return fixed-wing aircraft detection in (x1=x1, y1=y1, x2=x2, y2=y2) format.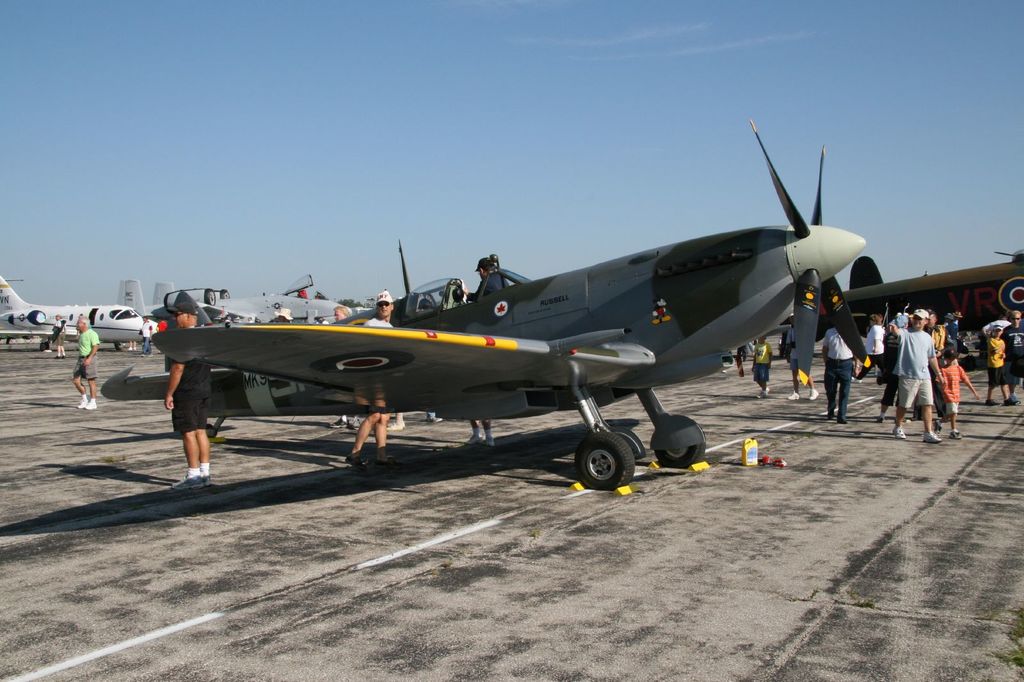
(x1=0, y1=278, x2=152, y2=354).
